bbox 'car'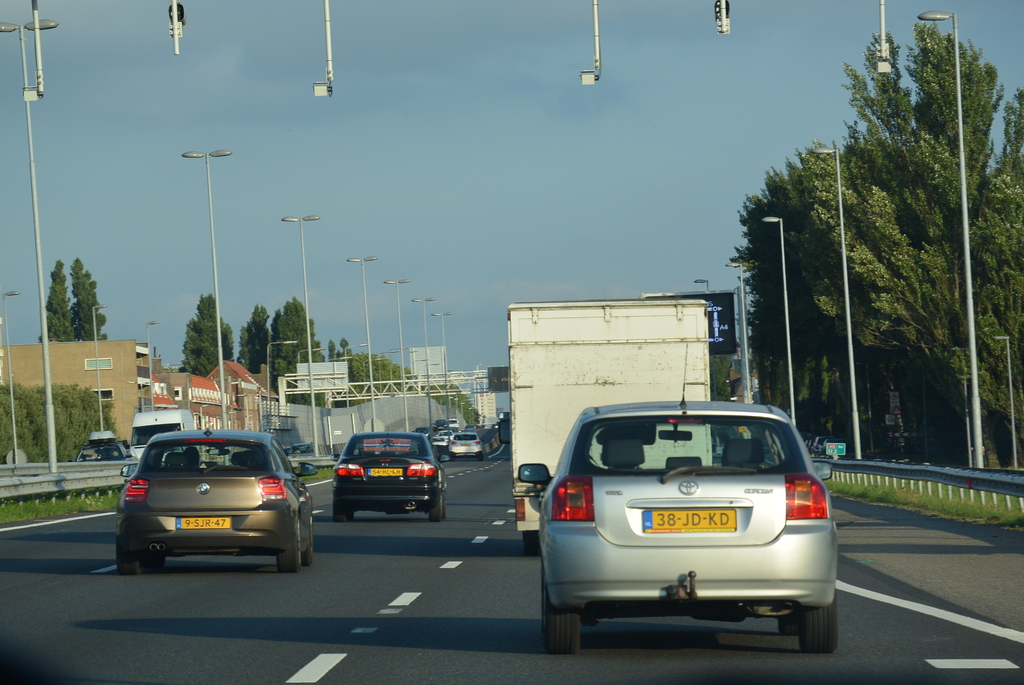
crop(513, 337, 842, 661)
